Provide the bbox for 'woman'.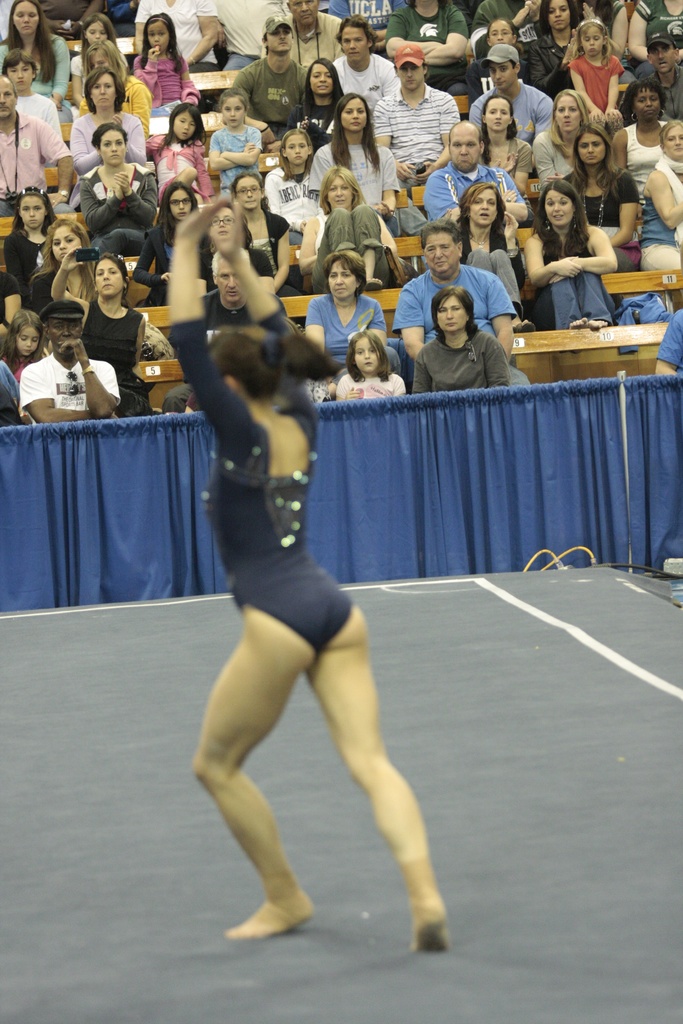
{"left": 31, "top": 215, "right": 104, "bottom": 315}.
